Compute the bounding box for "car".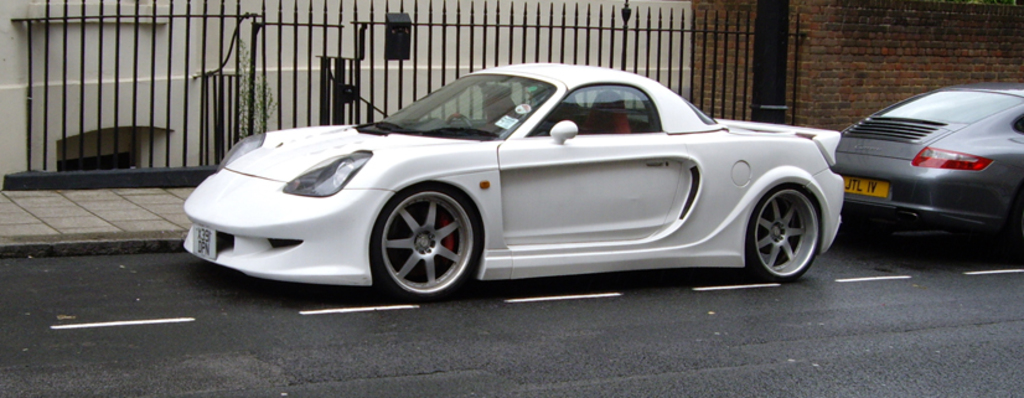
box=[833, 83, 1023, 247].
